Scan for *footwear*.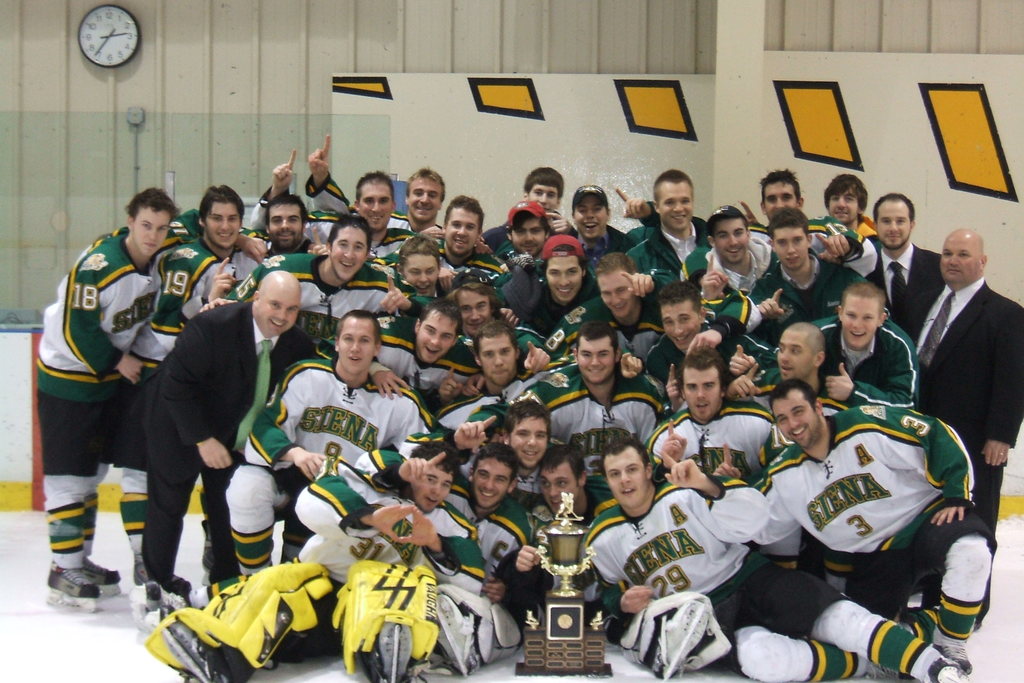
Scan result: (433,595,479,678).
